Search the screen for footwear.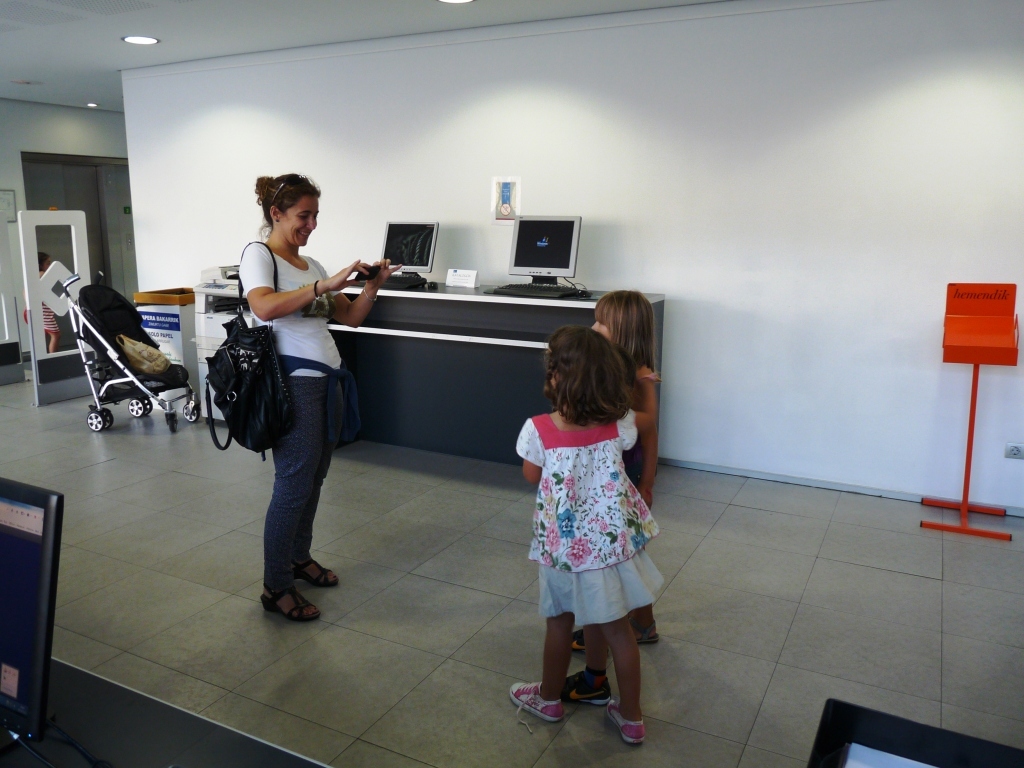
Found at left=634, top=621, right=661, bottom=647.
